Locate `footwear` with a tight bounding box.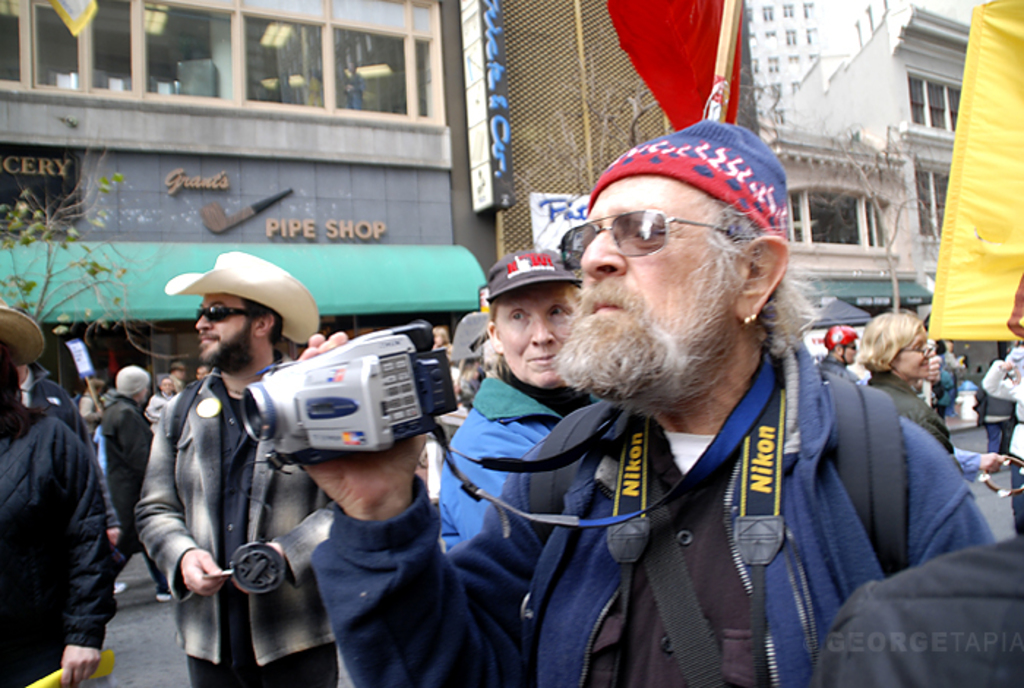
<region>114, 584, 126, 593</region>.
